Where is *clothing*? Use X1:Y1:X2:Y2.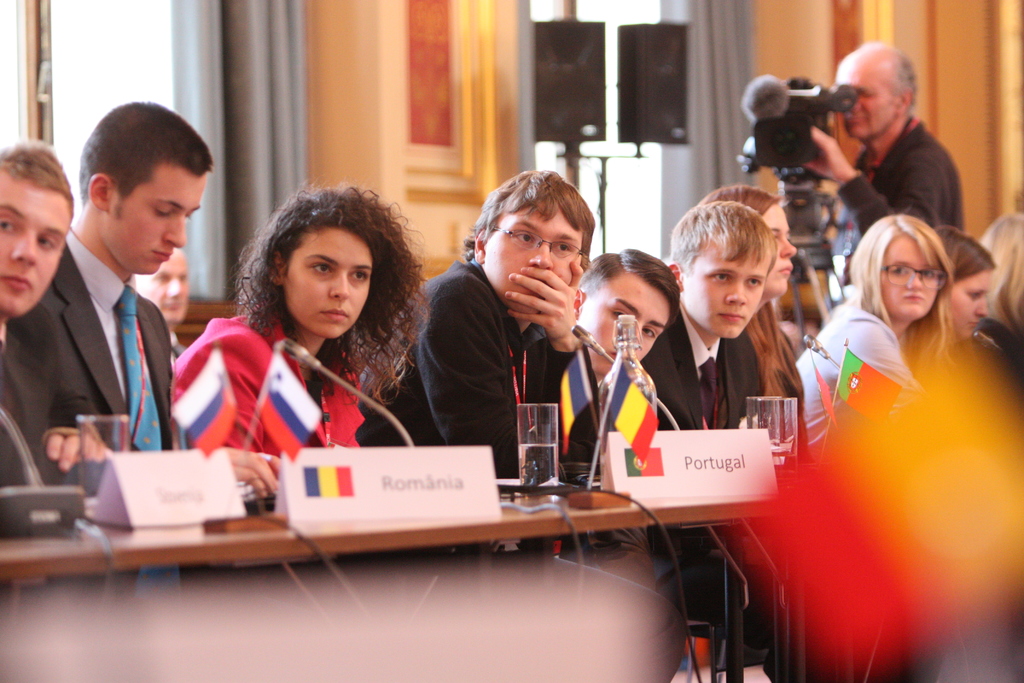
364:258:607:479.
